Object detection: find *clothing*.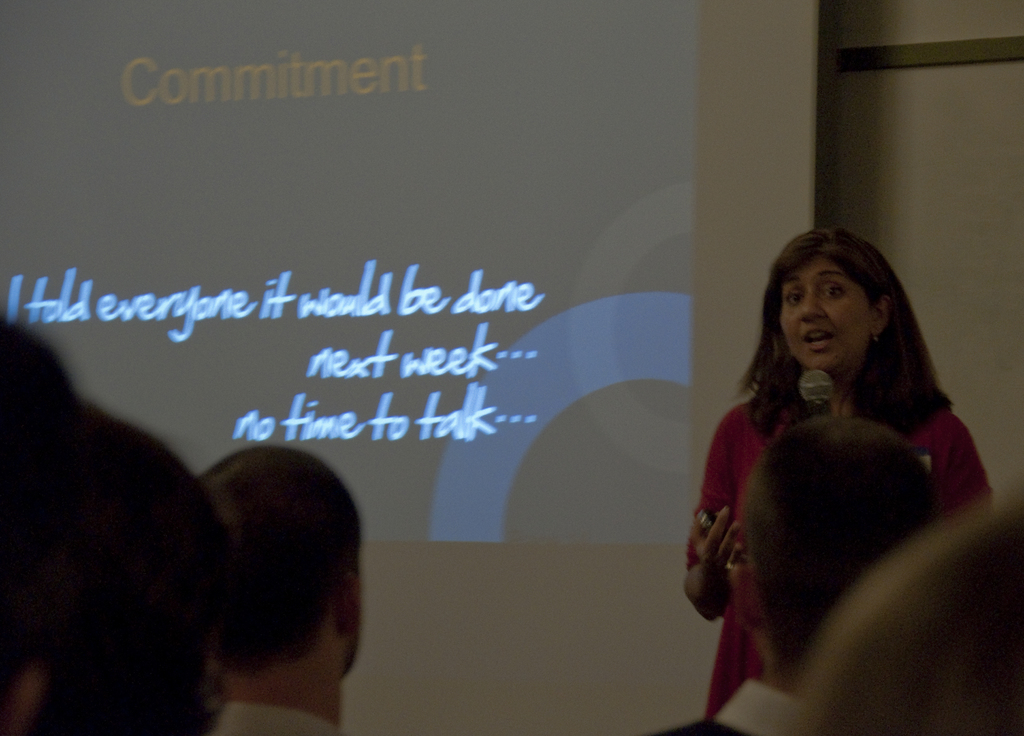
<box>664,352,1003,718</box>.
